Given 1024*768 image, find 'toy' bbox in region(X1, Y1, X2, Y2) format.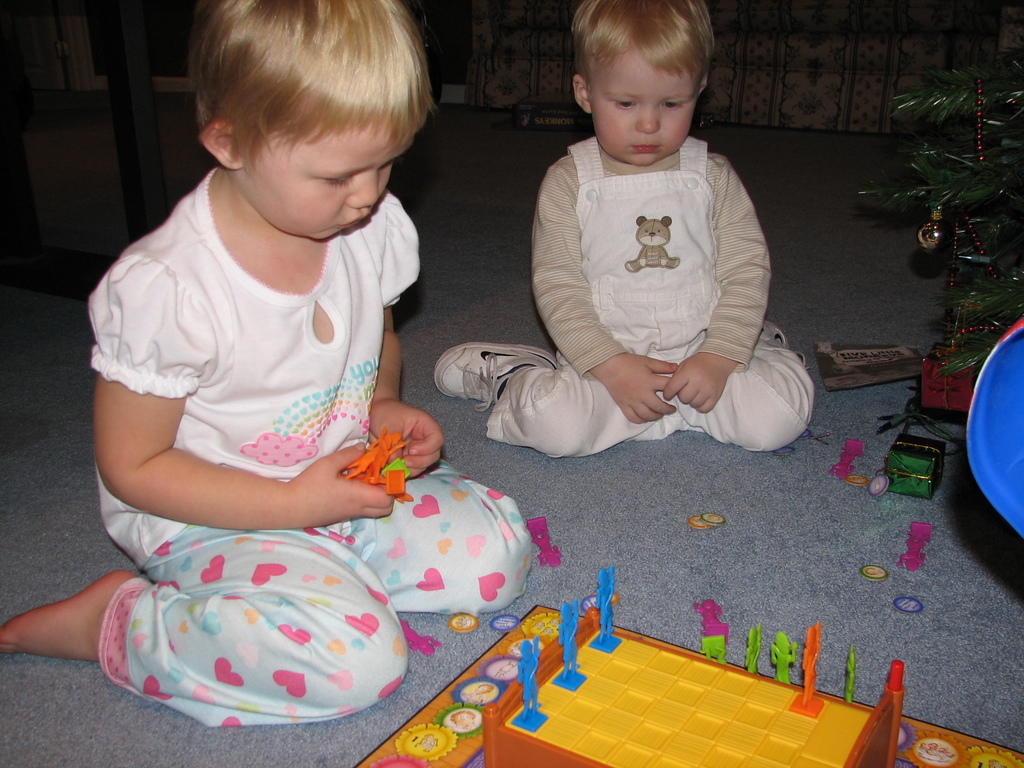
region(335, 430, 417, 507).
